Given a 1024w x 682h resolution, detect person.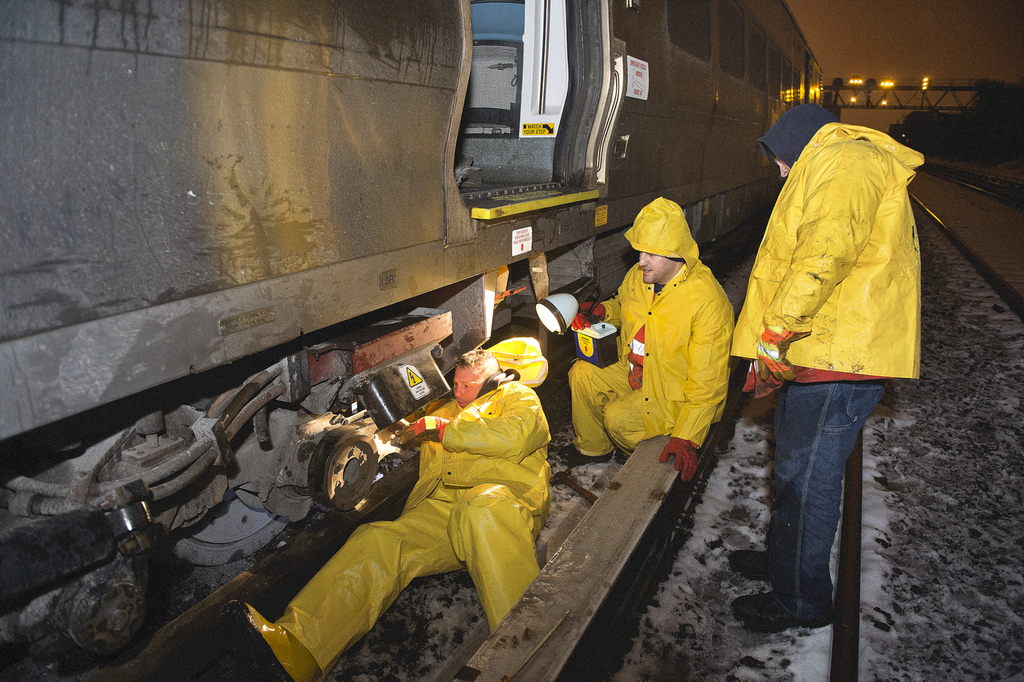
bbox=(559, 192, 738, 479).
